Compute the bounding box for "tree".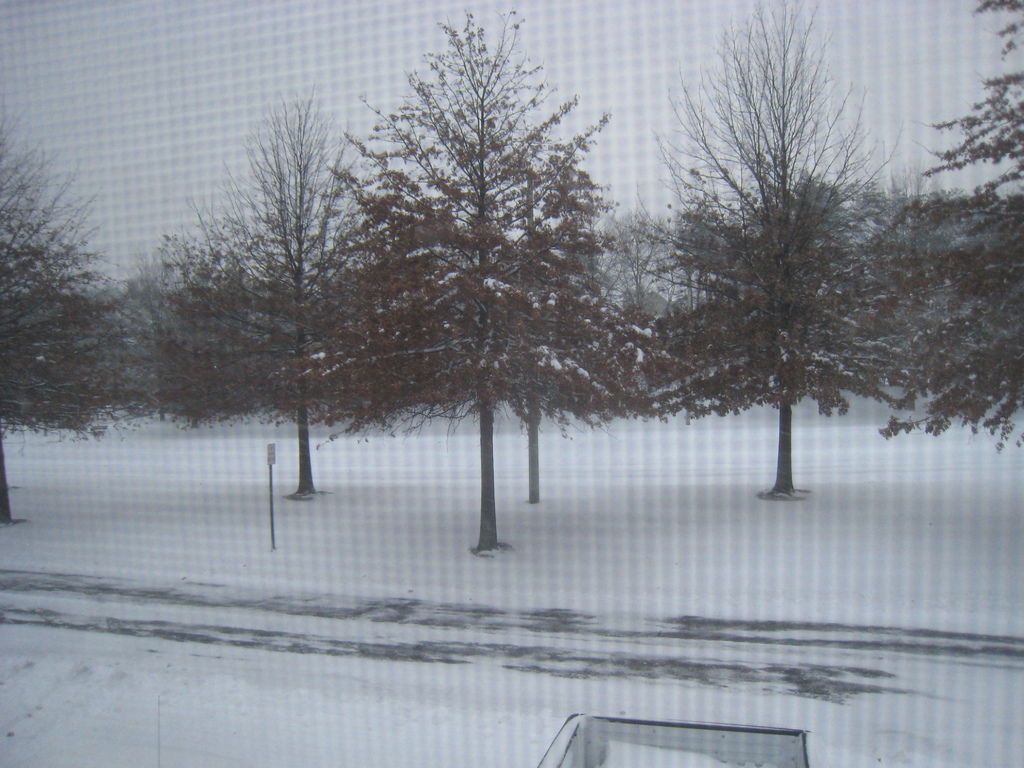
rect(149, 93, 402, 505).
